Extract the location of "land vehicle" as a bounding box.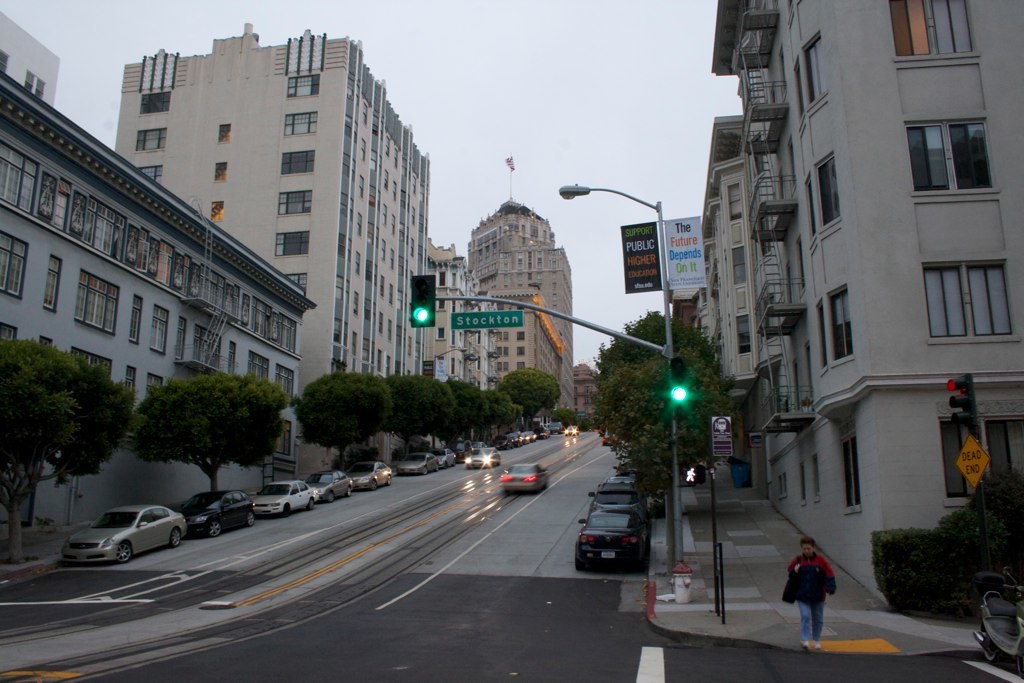
bbox=(254, 478, 313, 511).
